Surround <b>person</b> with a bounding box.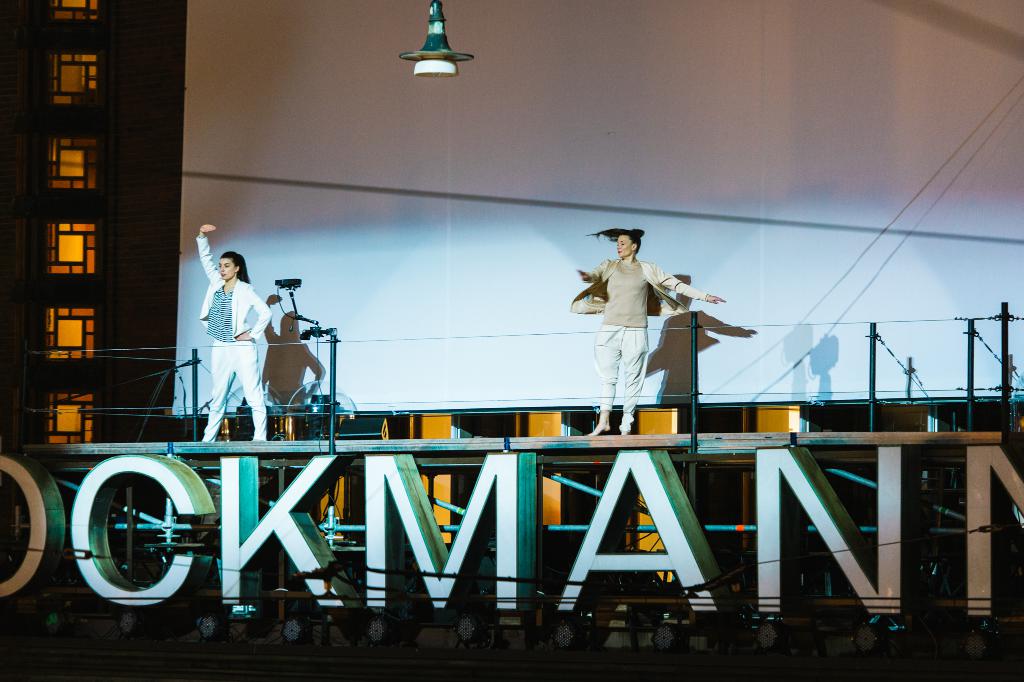
(left=581, top=228, right=725, bottom=433).
